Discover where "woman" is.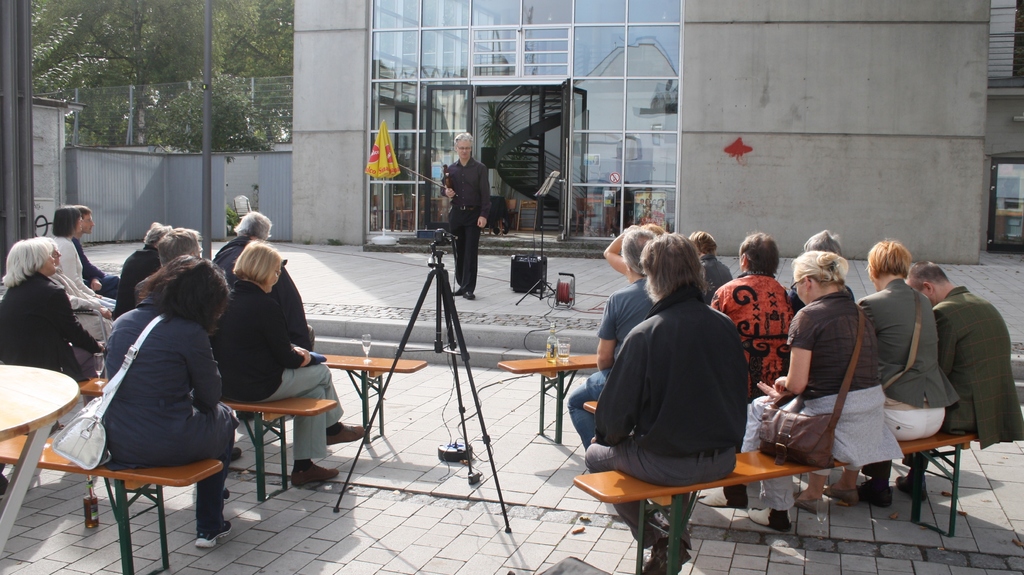
Discovered at <bbox>51, 241, 113, 346</bbox>.
